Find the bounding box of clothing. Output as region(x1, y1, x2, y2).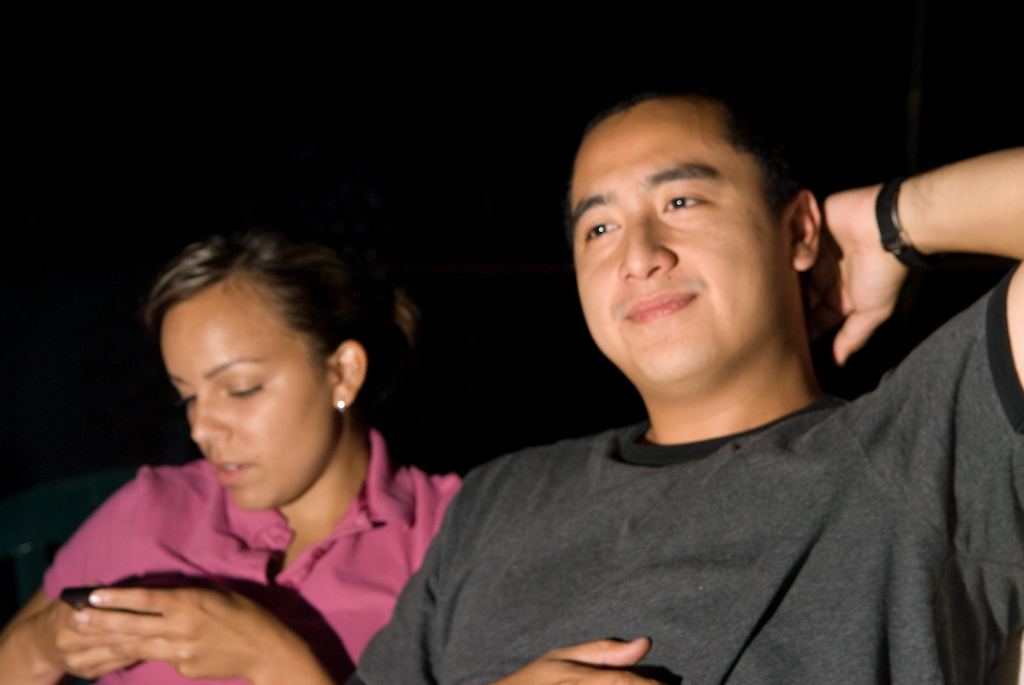
region(342, 264, 1023, 684).
